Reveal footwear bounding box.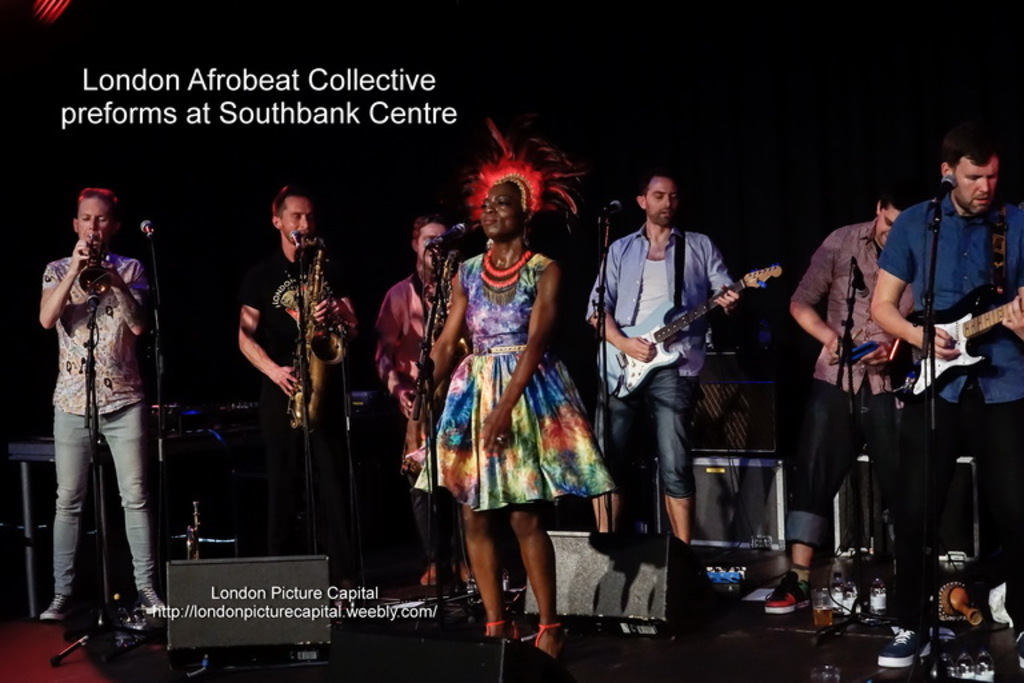
Revealed: {"x1": 40, "y1": 588, "x2": 75, "y2": 622}.
